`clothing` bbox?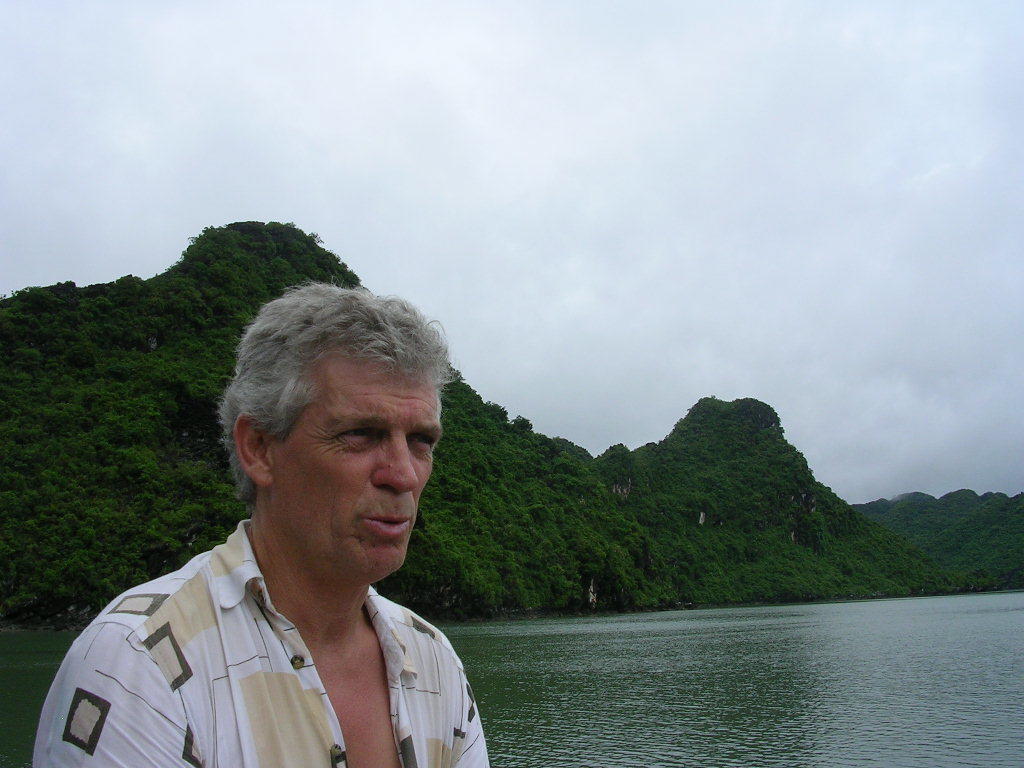
pyautogui.locateOnScreen(10, 507, 495, 767)
